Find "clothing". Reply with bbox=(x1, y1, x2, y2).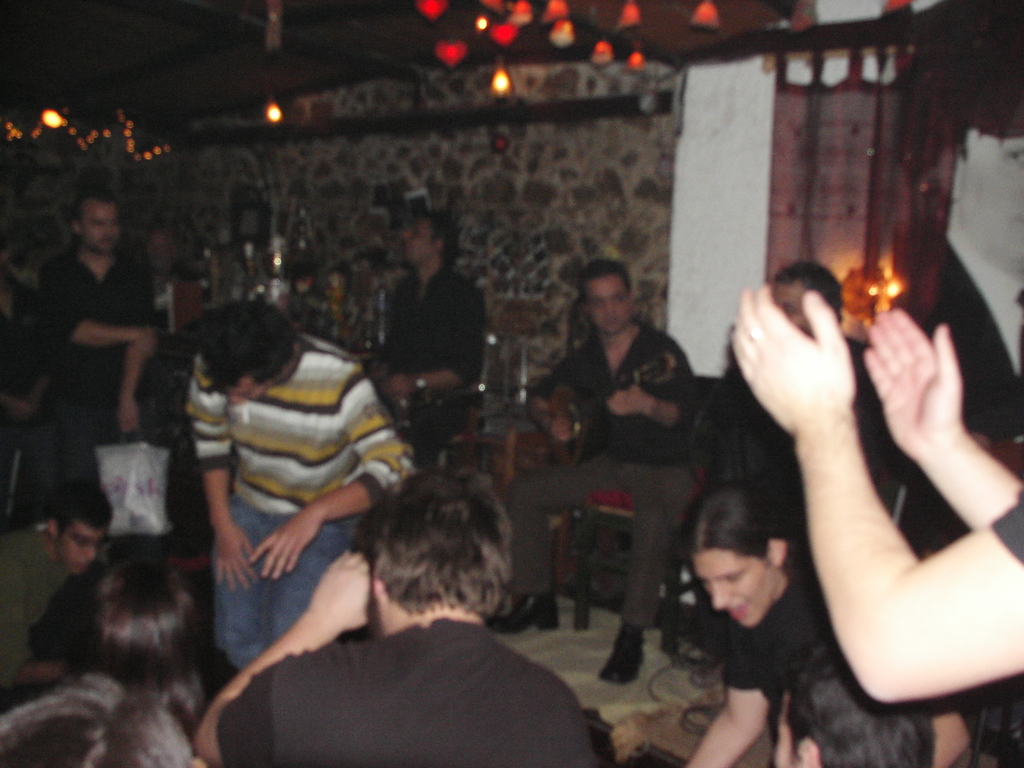
bbox=(724, 575, 836, 719).
